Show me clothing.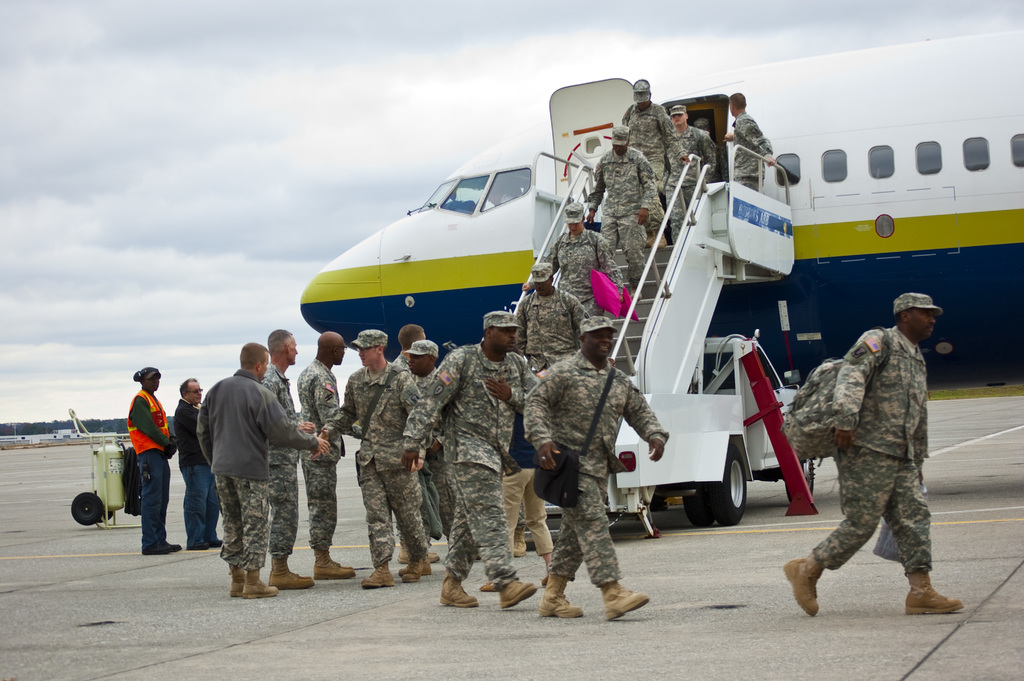
clothing is here: select_region(285, 357, 343, 554).
